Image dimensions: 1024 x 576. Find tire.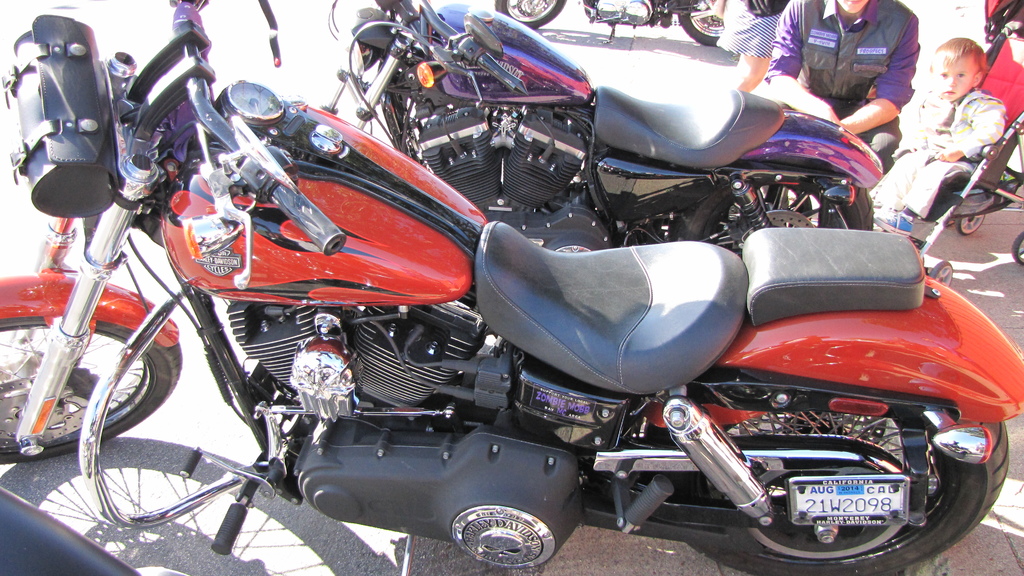
l=668, t=410, r=1017, b=575.
